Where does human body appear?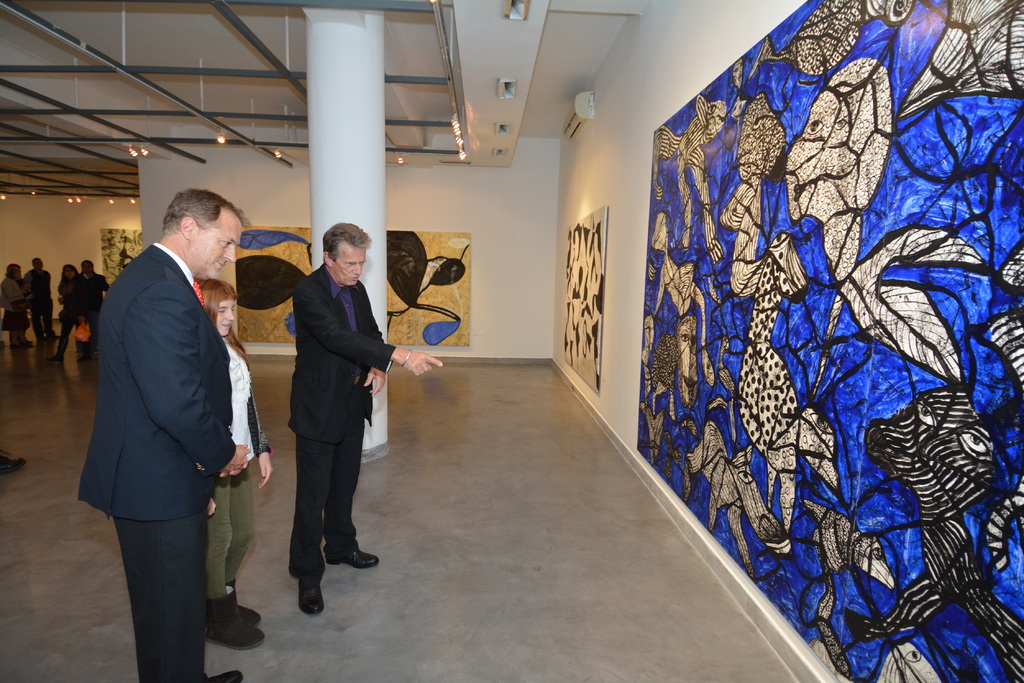
Appears at bbox=(3, 259, 35, 358).
